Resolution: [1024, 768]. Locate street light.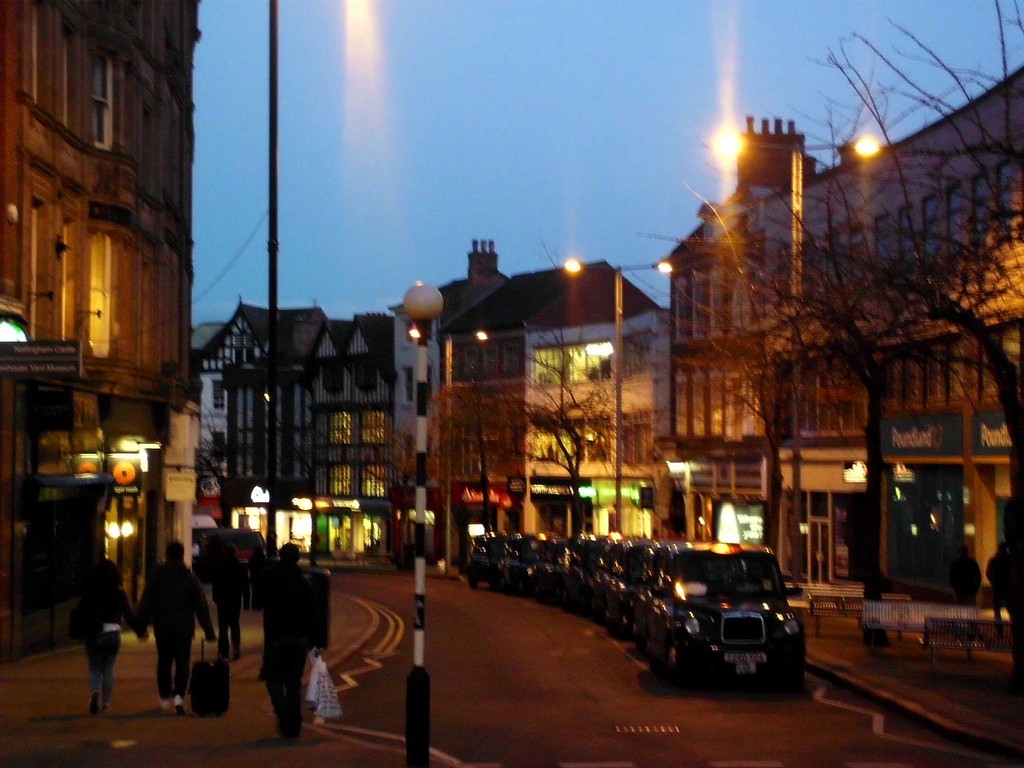
{"left": 558, "top": 252, "right": 678, "bottom": 529}.
